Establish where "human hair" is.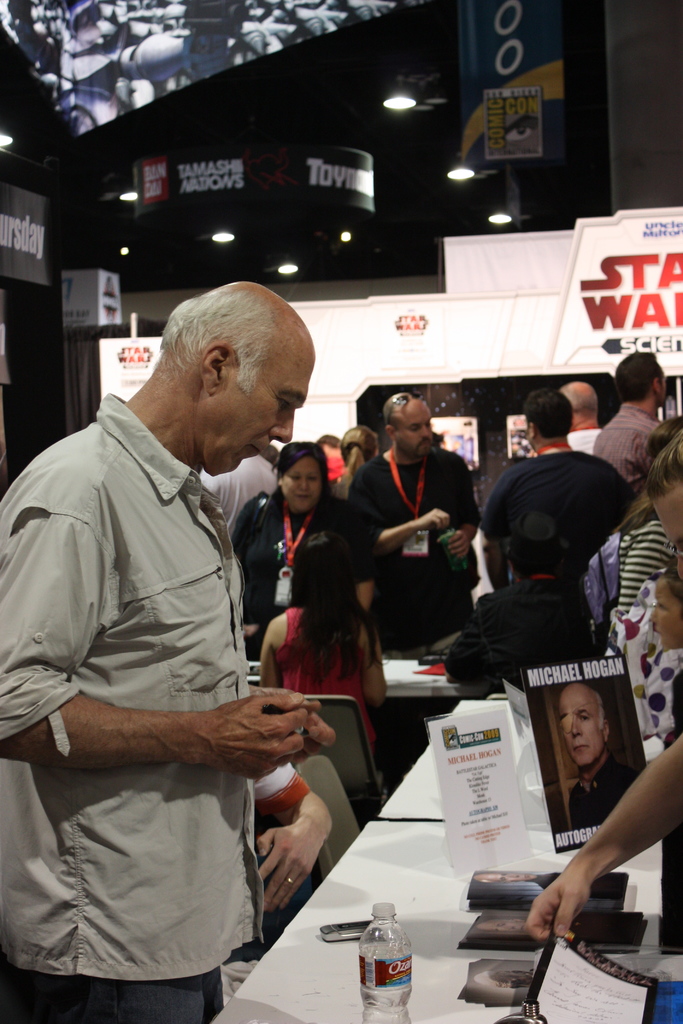
Established at (x1=273, y1=435, x2=325, y2=488).
